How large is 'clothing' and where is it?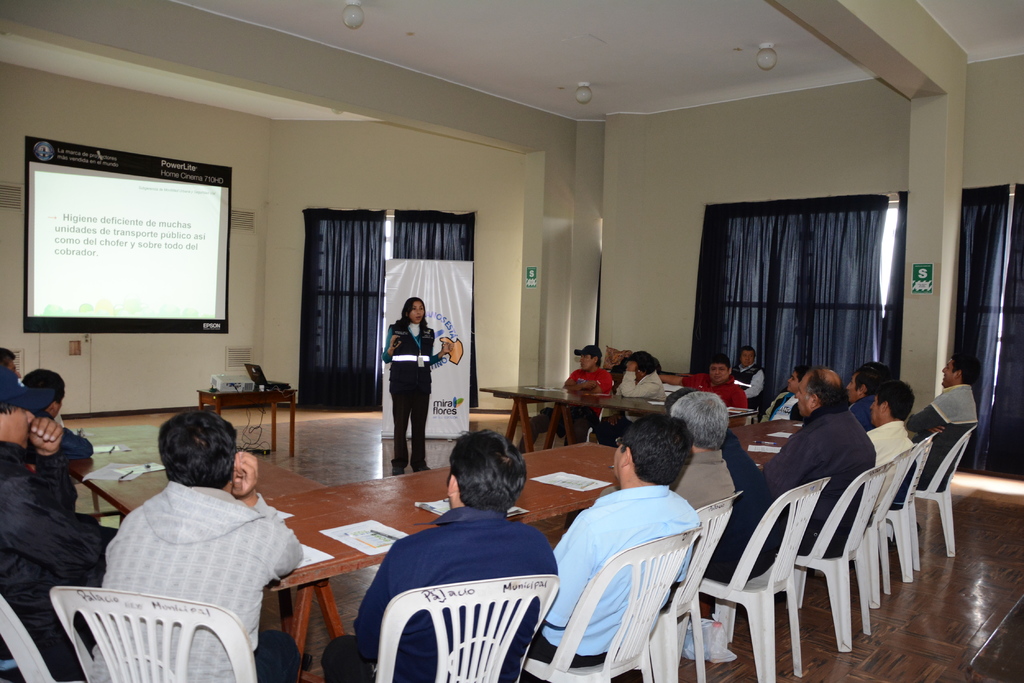
Bounding box: (x1=554, y1=453, x2=719, y2=672).
